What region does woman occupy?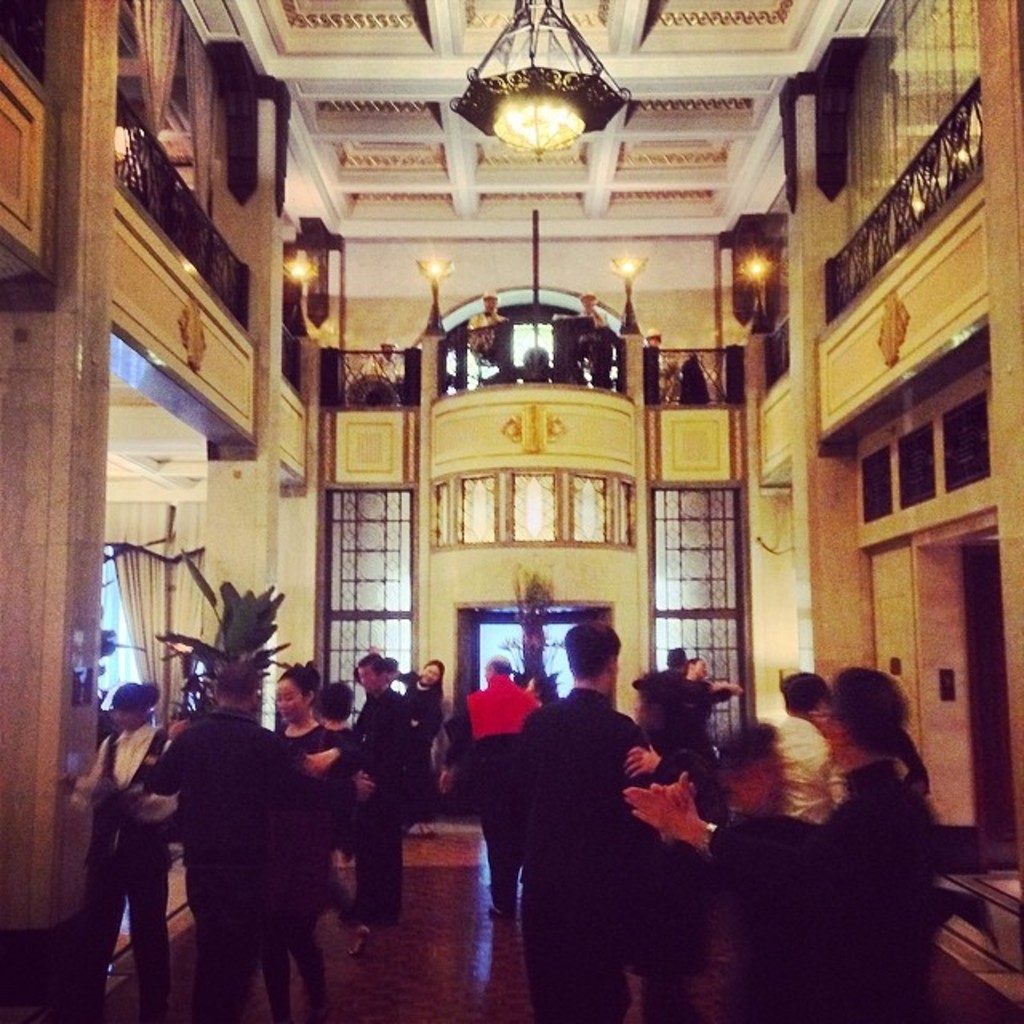
Rect(275, 666, 352, 1022).
